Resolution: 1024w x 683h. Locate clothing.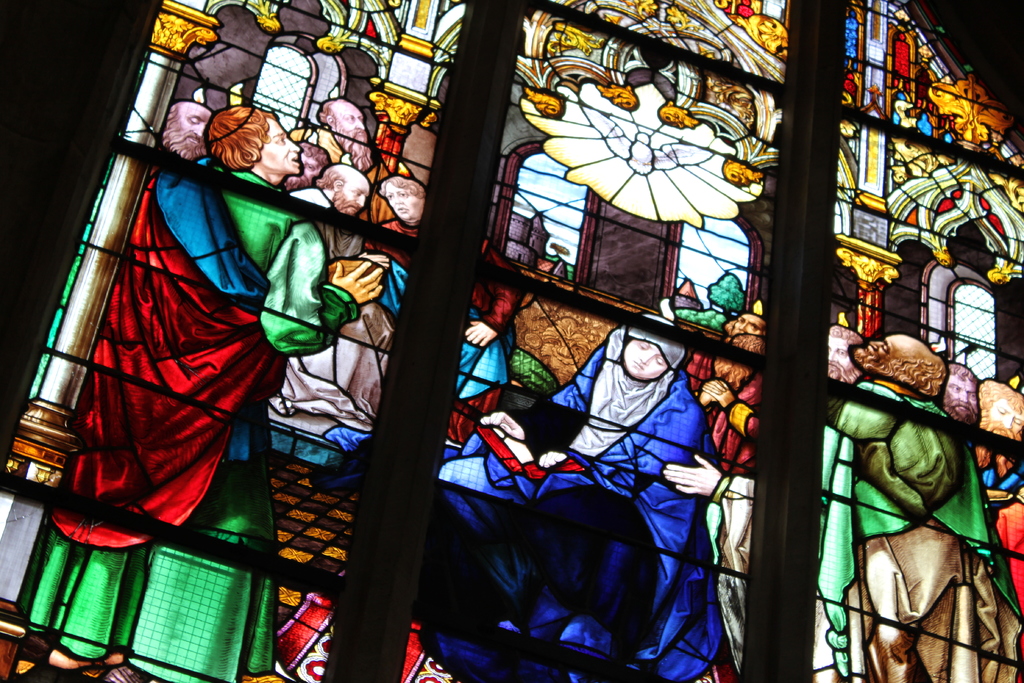
<region>814, 423, 863, 682</region>.
